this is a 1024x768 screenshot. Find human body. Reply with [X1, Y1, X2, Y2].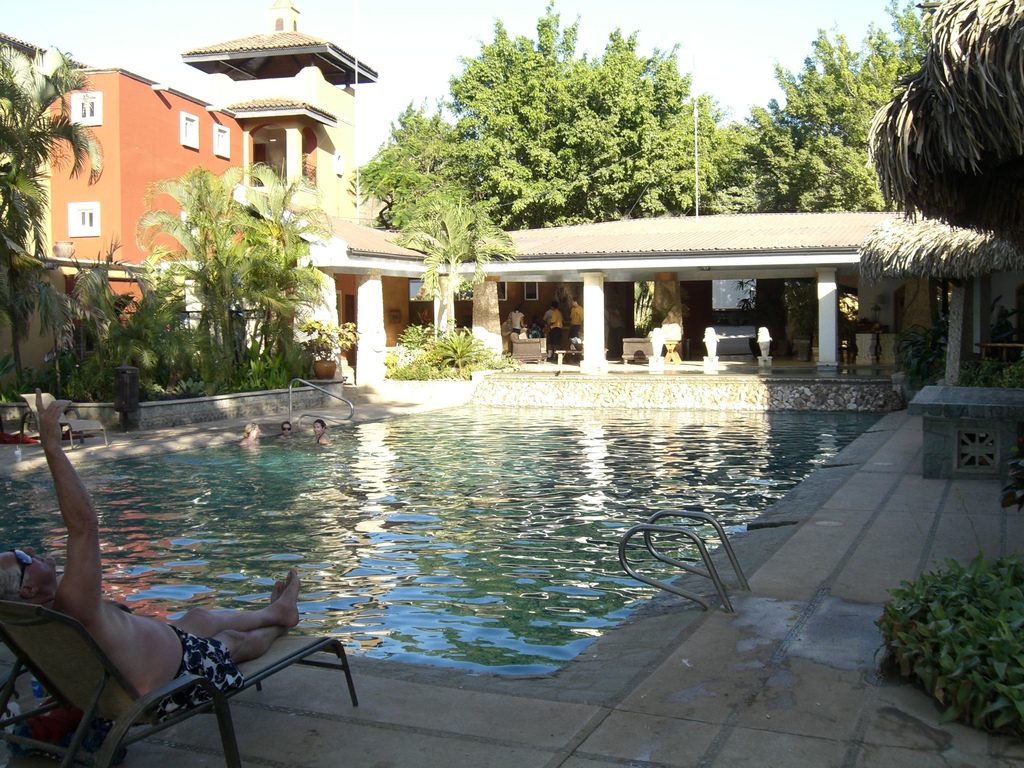
[502, 308, 524, 336].
